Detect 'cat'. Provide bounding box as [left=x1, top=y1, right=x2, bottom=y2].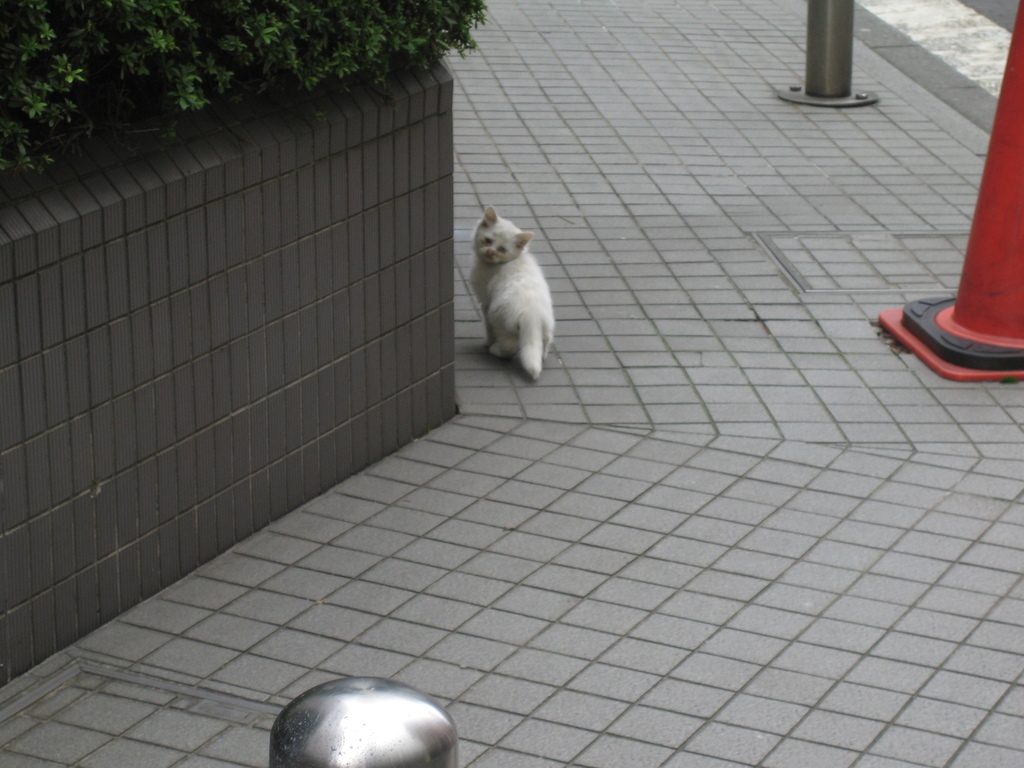
[left=466, top=205, right=553, bottom=381].
